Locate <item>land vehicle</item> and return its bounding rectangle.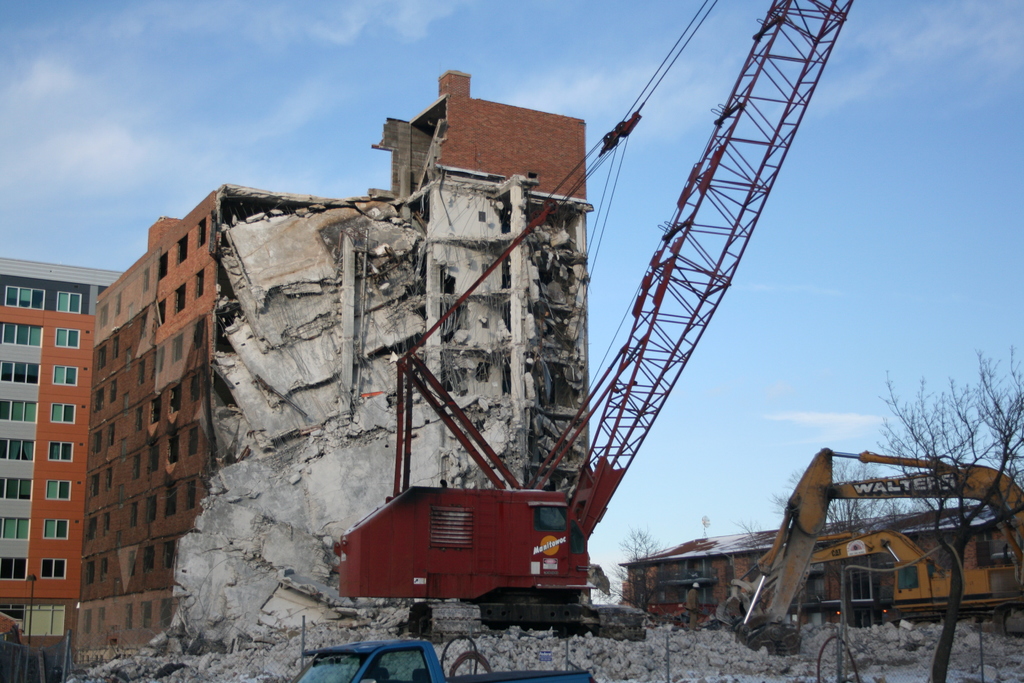
{"x1": 325, "y1": 0, "x2": 847, "y2": 636}.
